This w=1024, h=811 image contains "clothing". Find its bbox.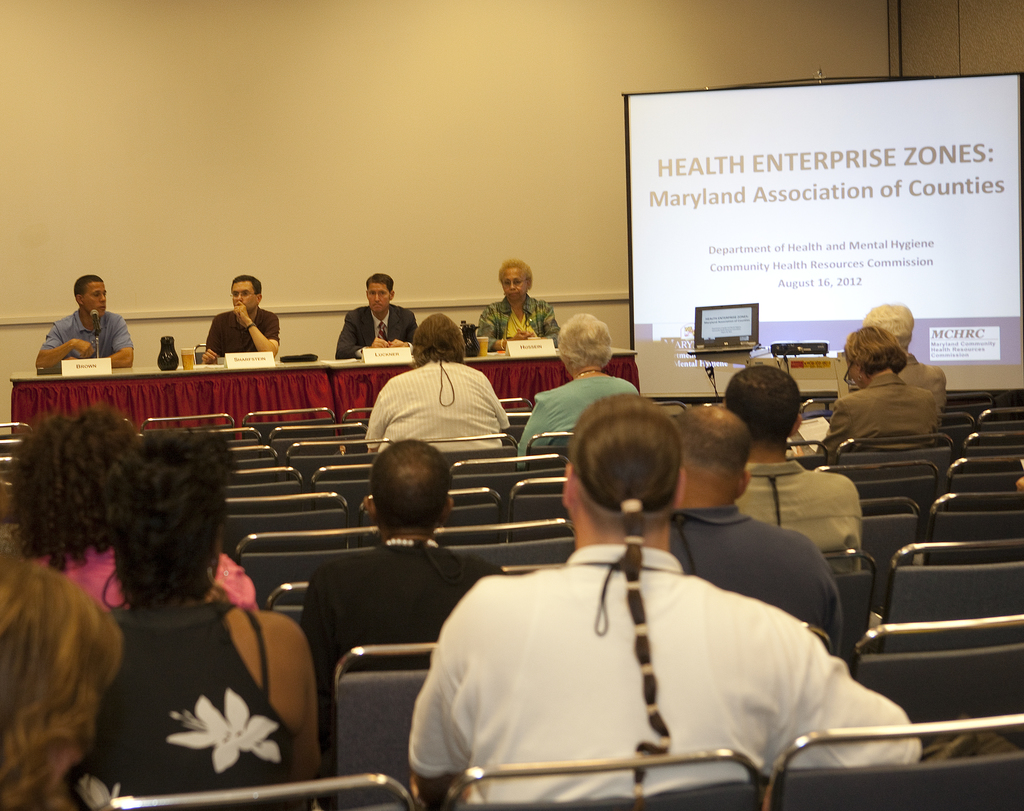
205/545/258/616.
